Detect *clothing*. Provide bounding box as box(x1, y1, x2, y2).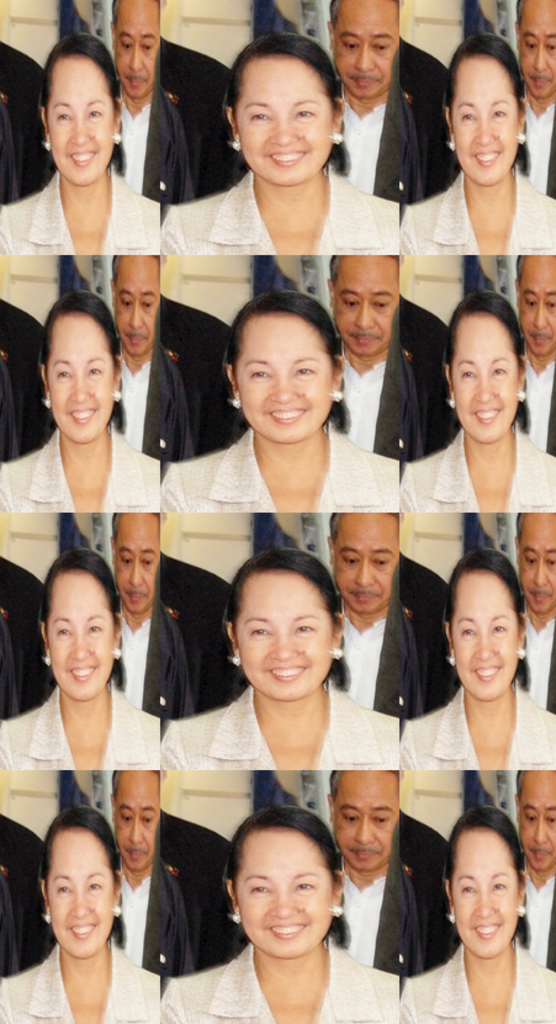
box(319, 79, 428, 185).
